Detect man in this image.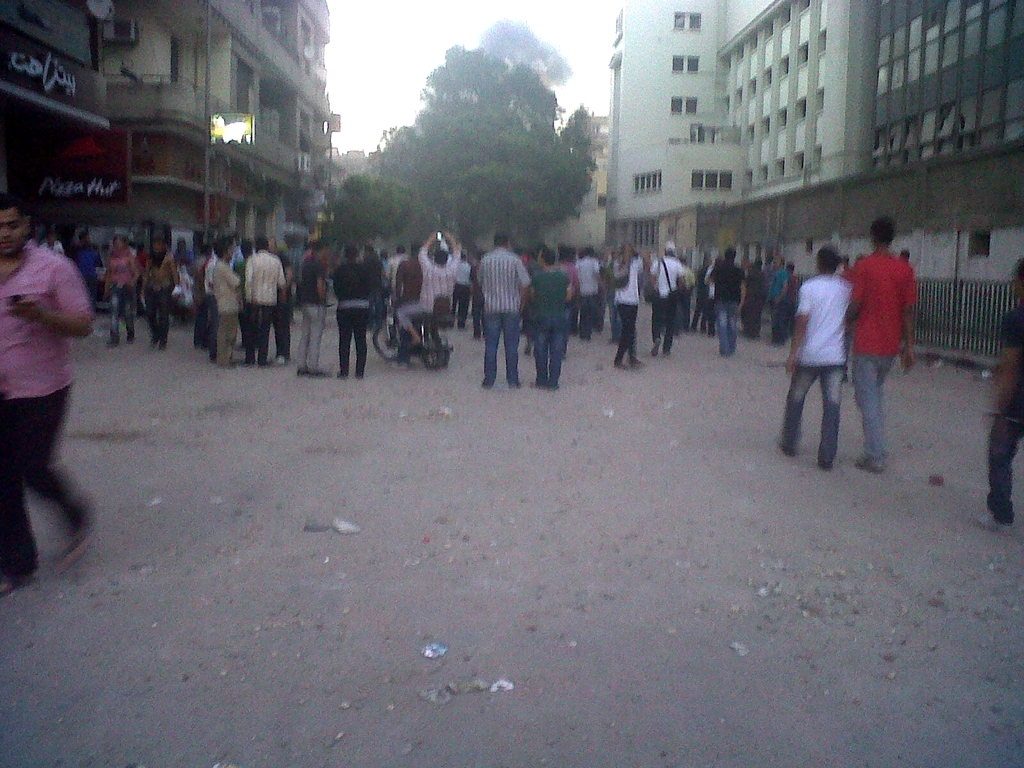
Detection: bbox=[643, 251, 678, 356].
